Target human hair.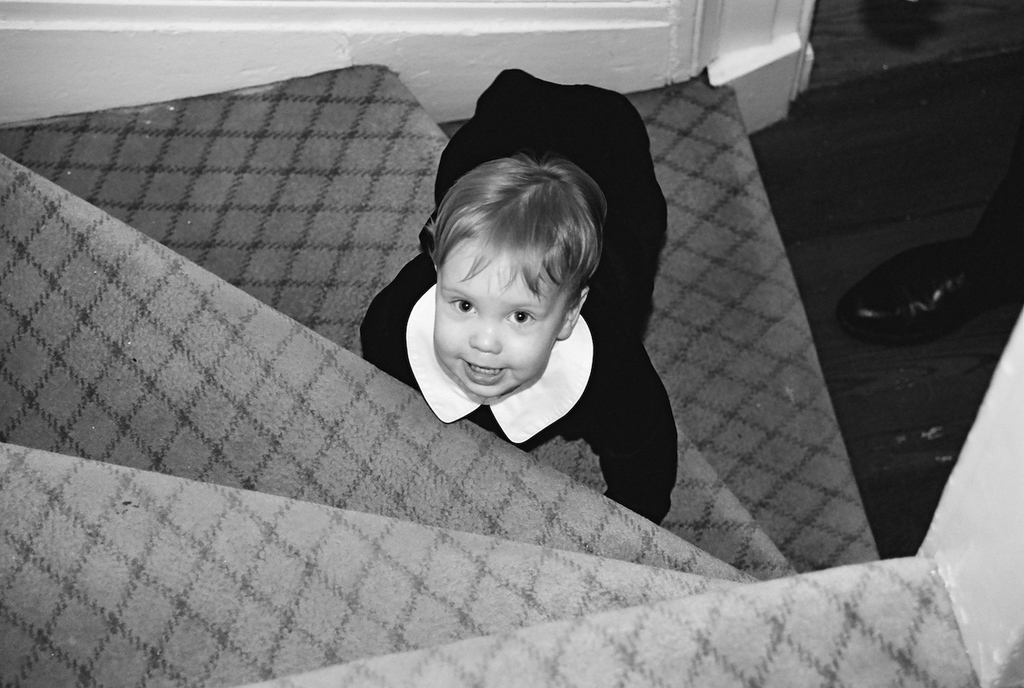
Target region: [427,152,607,313].
